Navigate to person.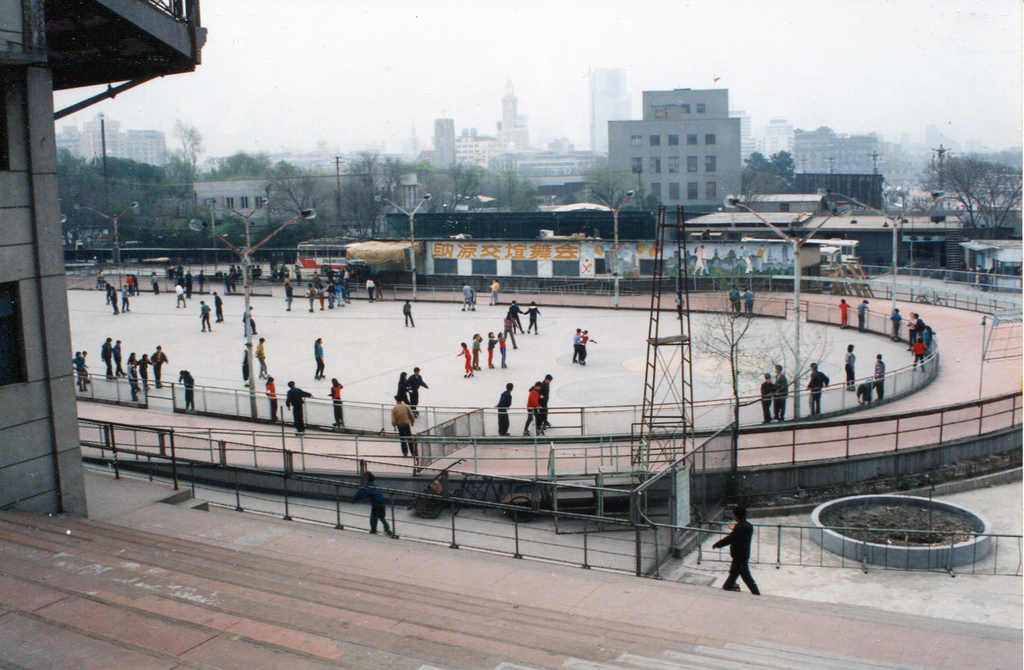
Navigation target: l=888, t=308, r=901, b=342.
